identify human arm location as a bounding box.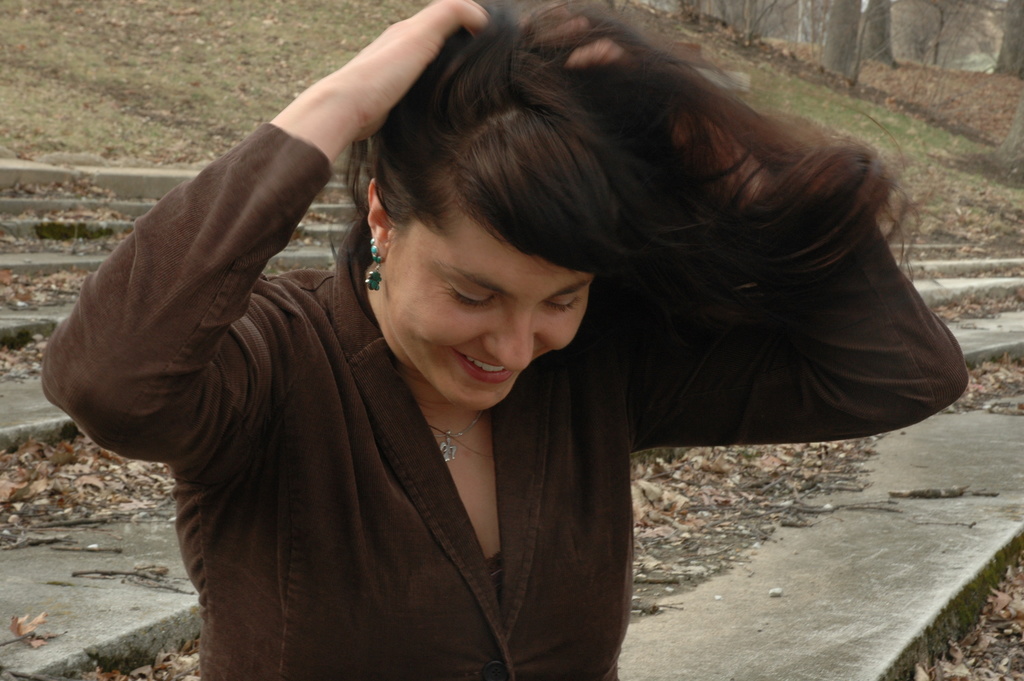
511,0,973,449.
